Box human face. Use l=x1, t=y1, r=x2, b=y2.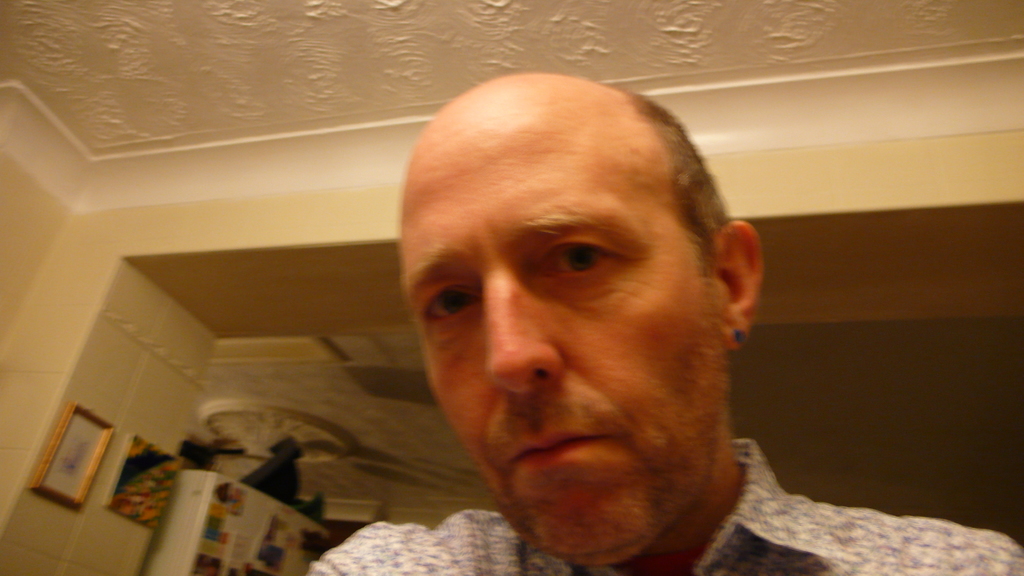
l=411, t=145, r=717, b=550.
